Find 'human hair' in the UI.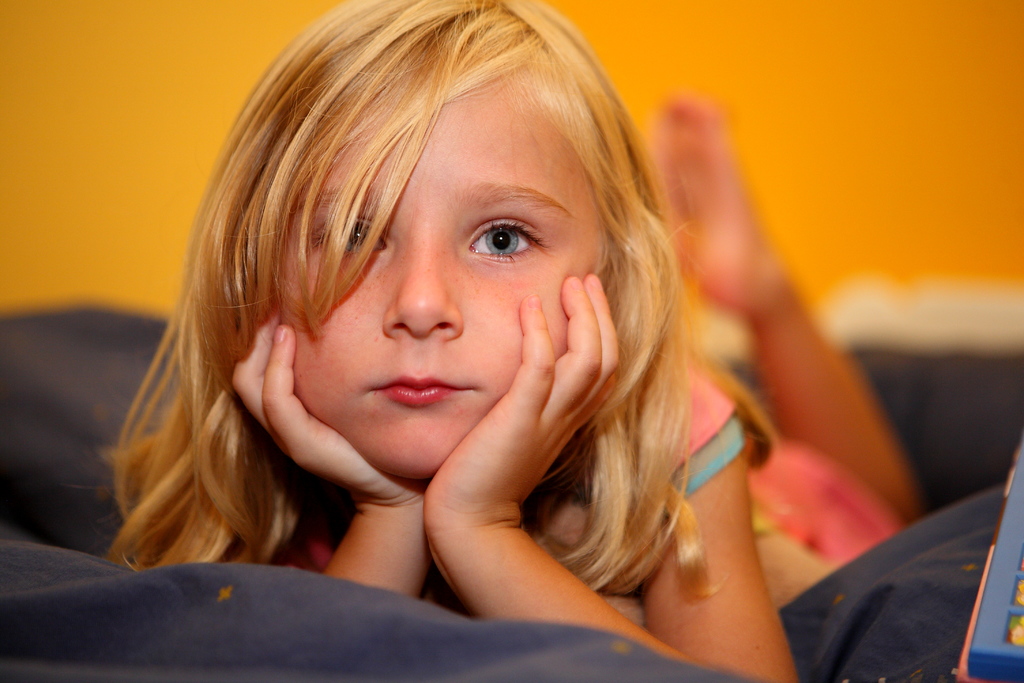
UI element at <bbox>145, 0, 694, 602</bbox>.
